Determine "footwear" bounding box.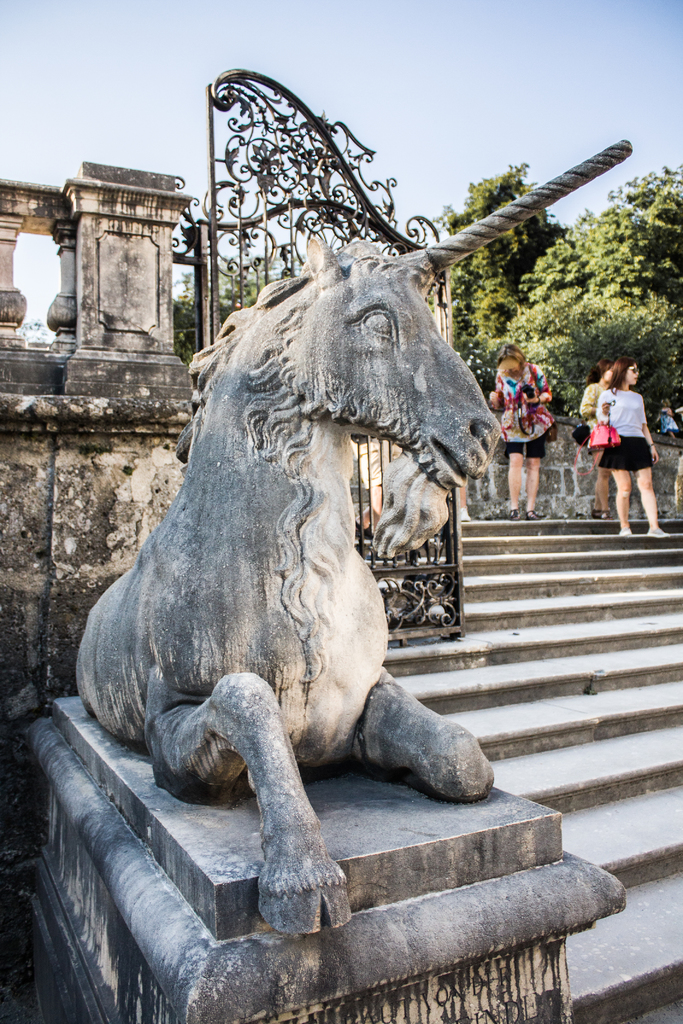
Determined: l=648, t=528, r=668, b=540.
